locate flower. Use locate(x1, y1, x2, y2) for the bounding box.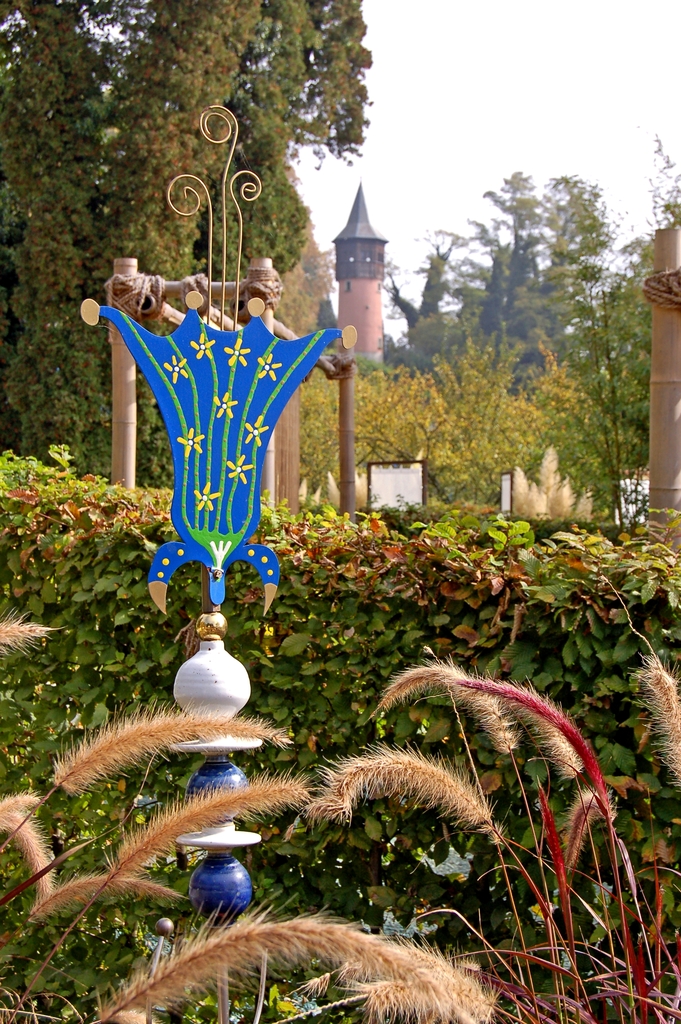
locate(176, 426, 204, 455).
